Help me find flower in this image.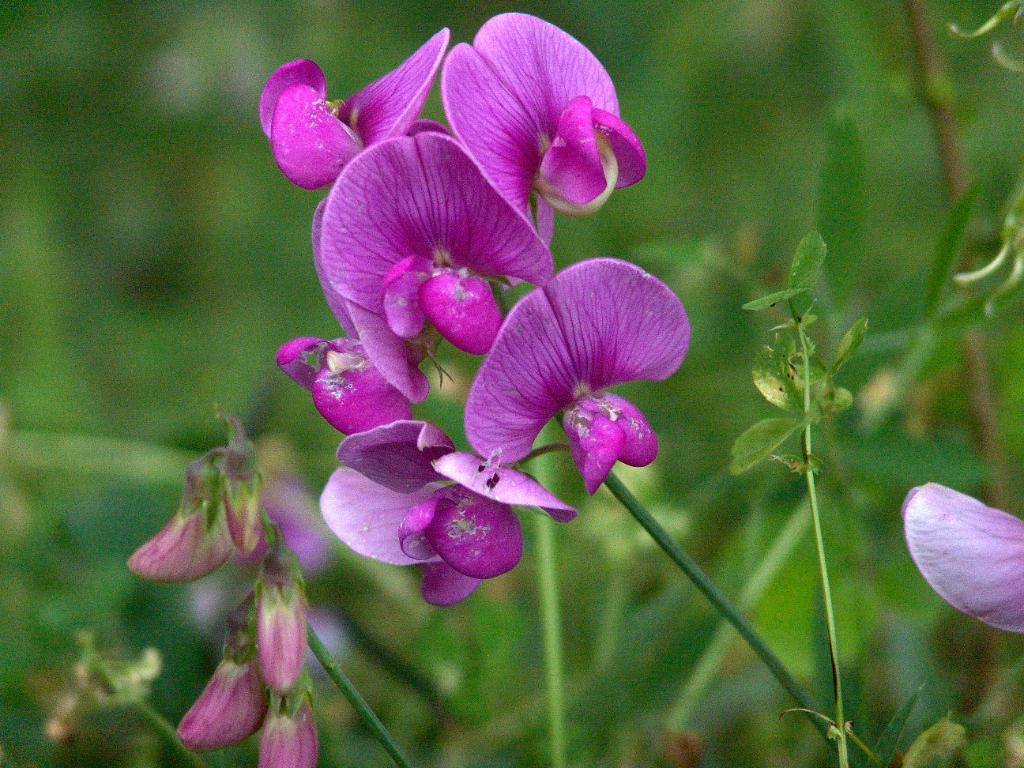
Found it: [254, 560, 311, 696].
